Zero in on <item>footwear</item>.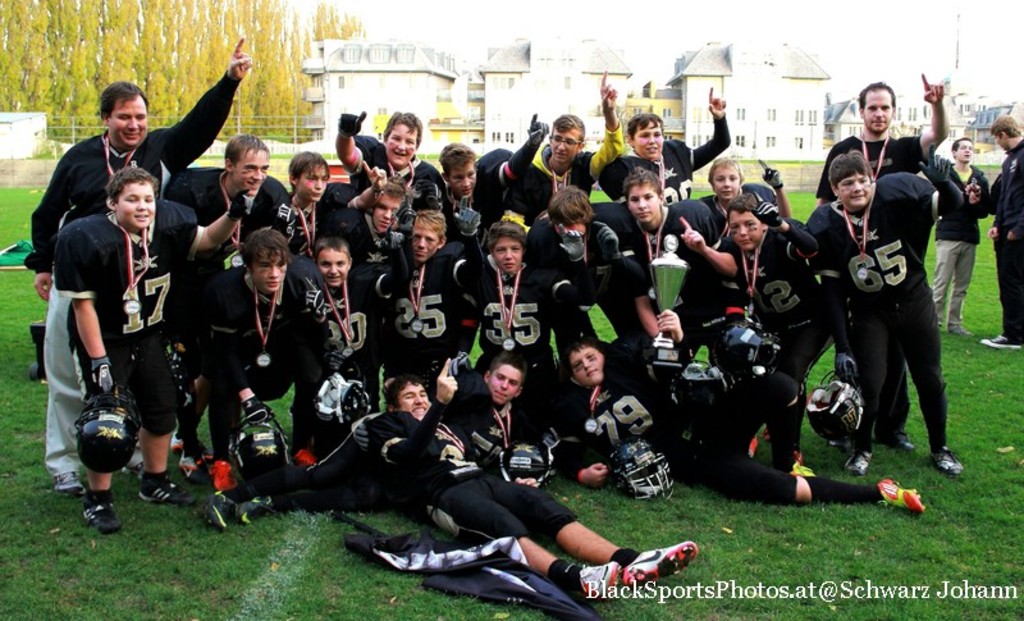
Zeroed in: bbox(228, 496, 280, 525).
